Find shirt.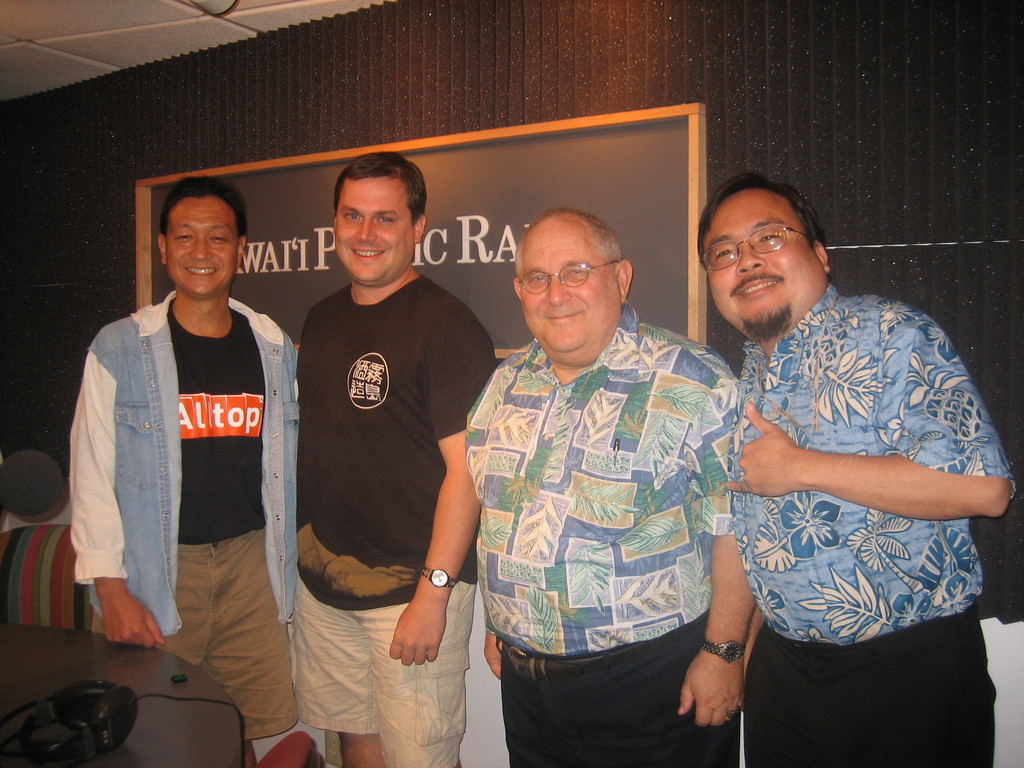
463,301,736,660.
